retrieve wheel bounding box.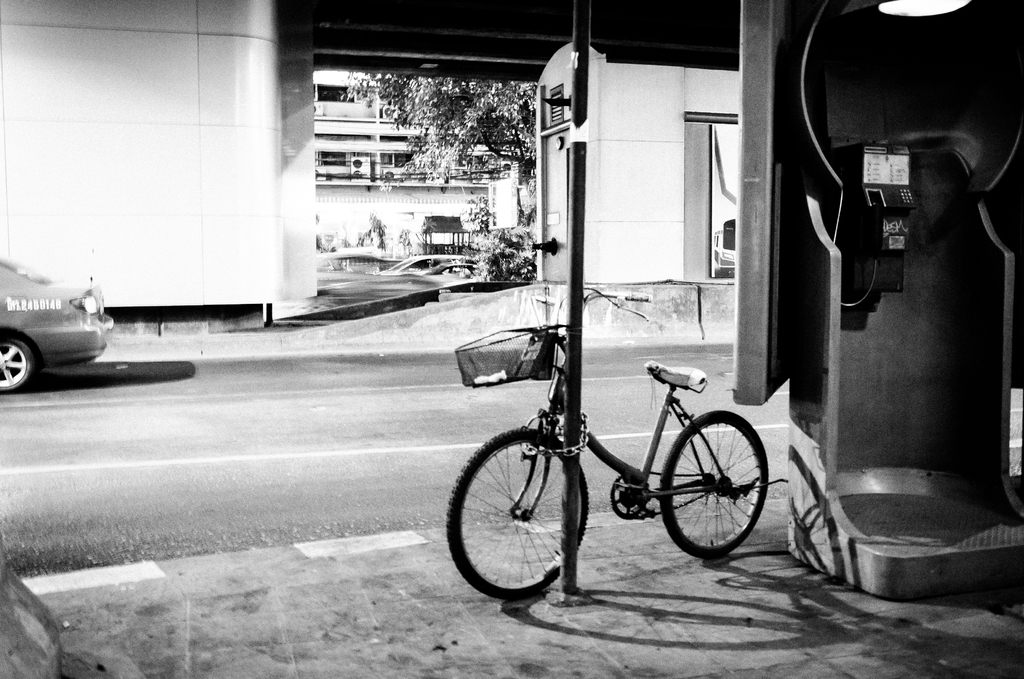
Bounding box: x1=0, y1=330, x2=36, y2=391.
